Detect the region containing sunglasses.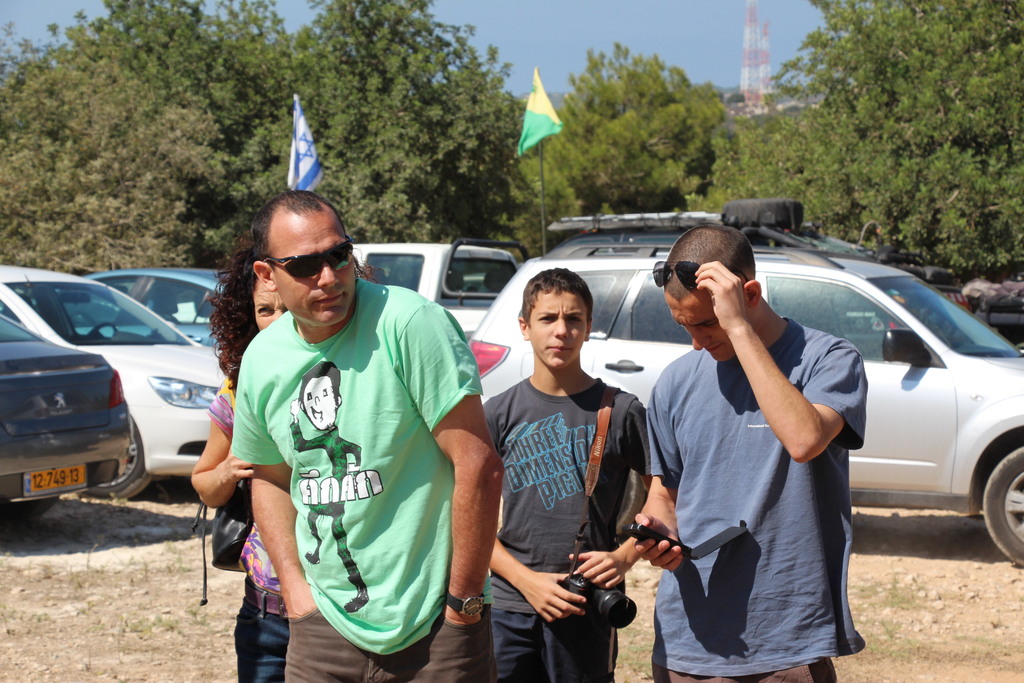
[left=650, top=261, right=748, bottom=288].
